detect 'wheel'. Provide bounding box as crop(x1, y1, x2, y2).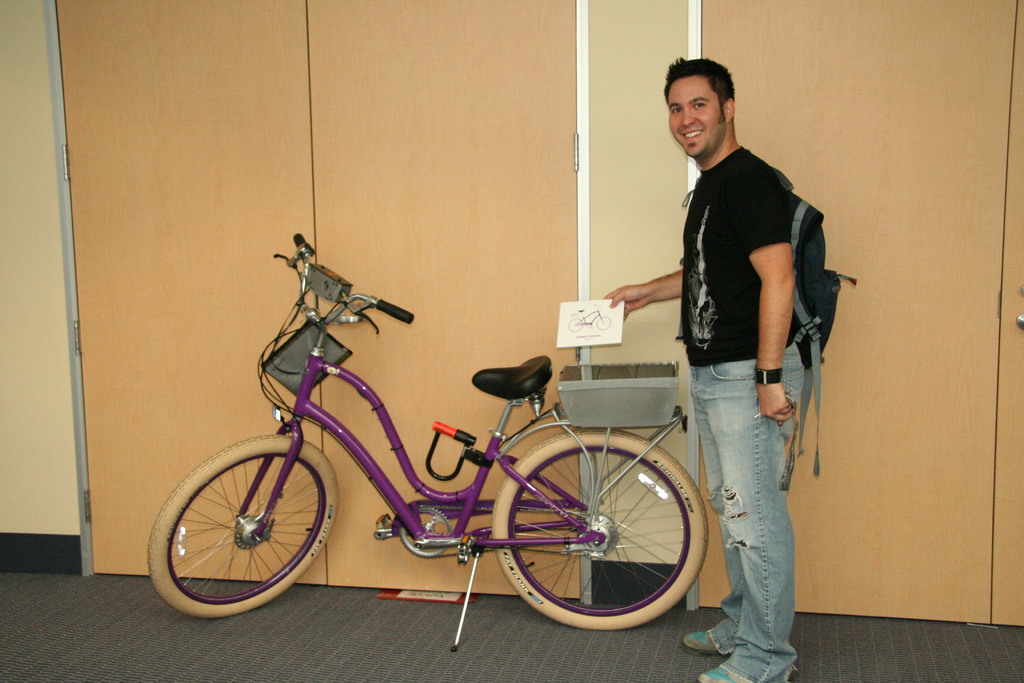
crop(145, 432, 339, 618).
